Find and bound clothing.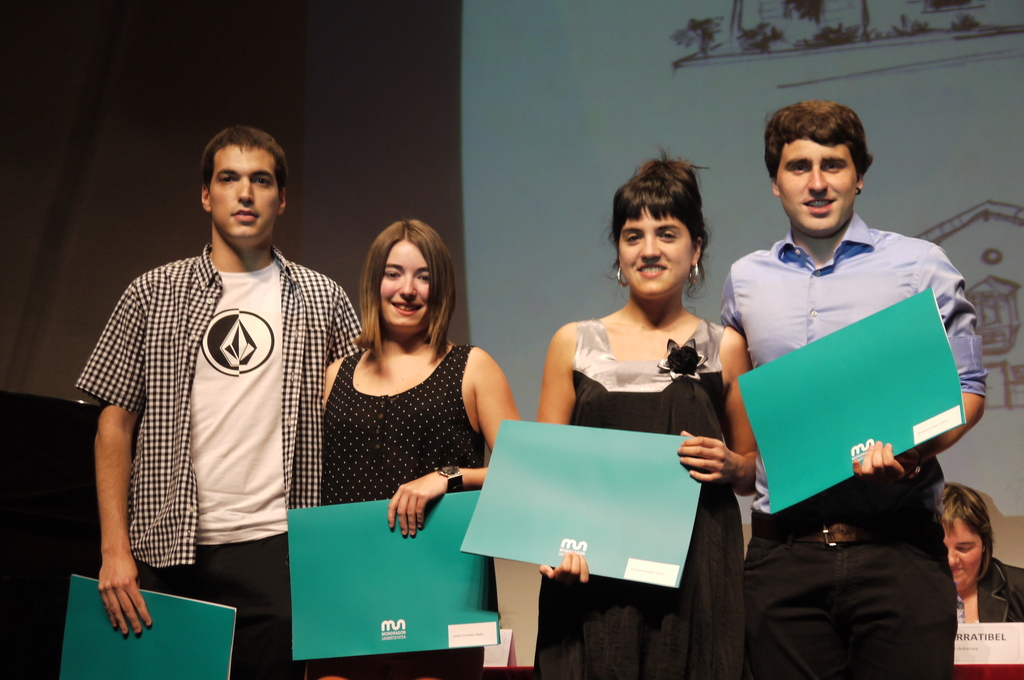
Bound: (left=75, top=239, right=367, bottom=679).
